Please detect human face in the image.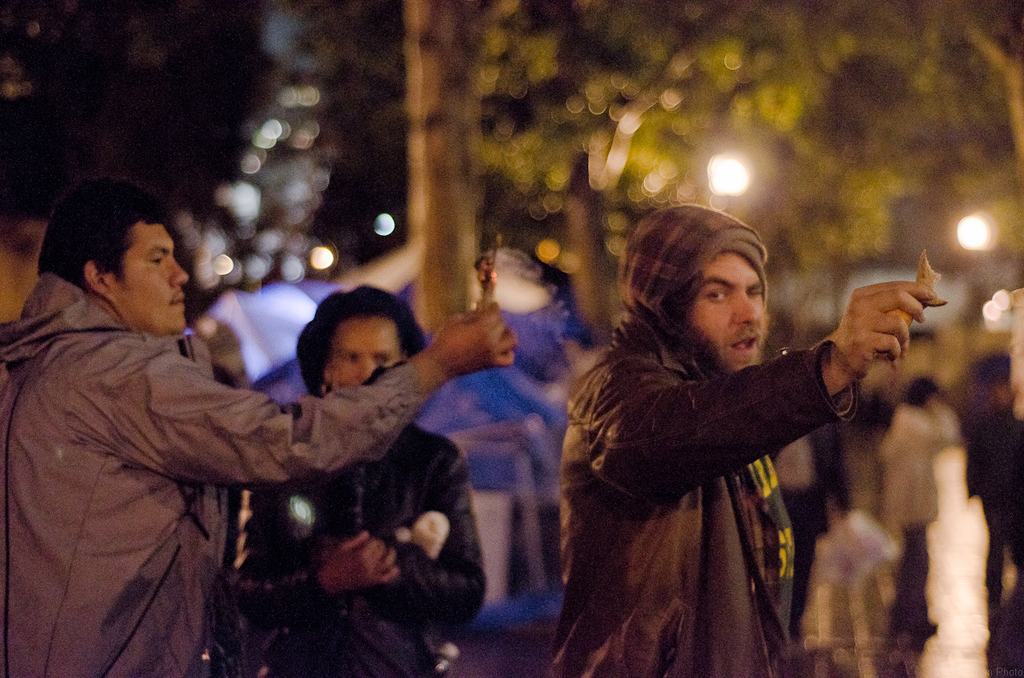
bbox=[686, 249, 770, 370].
